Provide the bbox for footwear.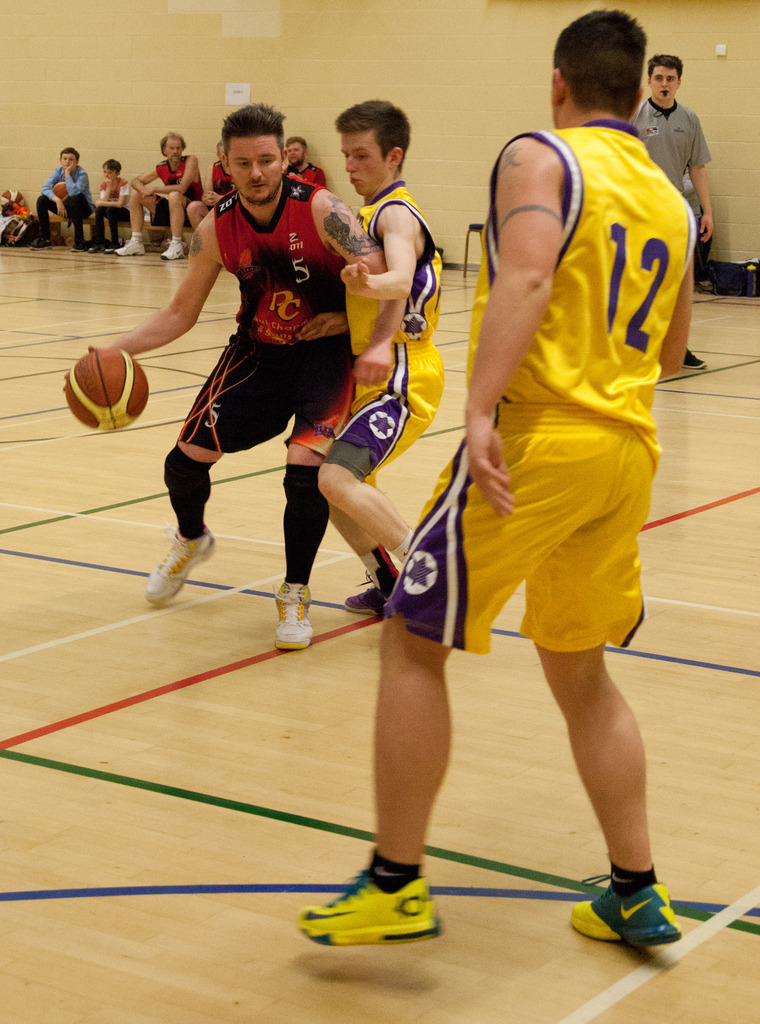
box(269, 582, 300, 655).
